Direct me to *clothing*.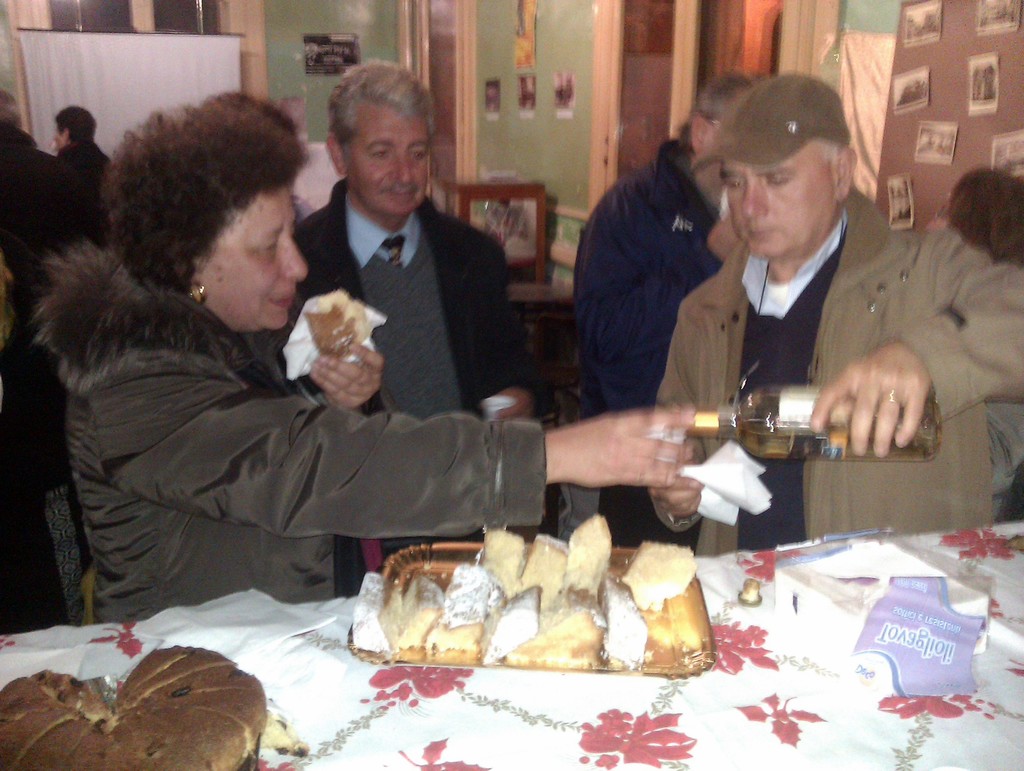
Direction: box=[294, 181, 560, 536].
